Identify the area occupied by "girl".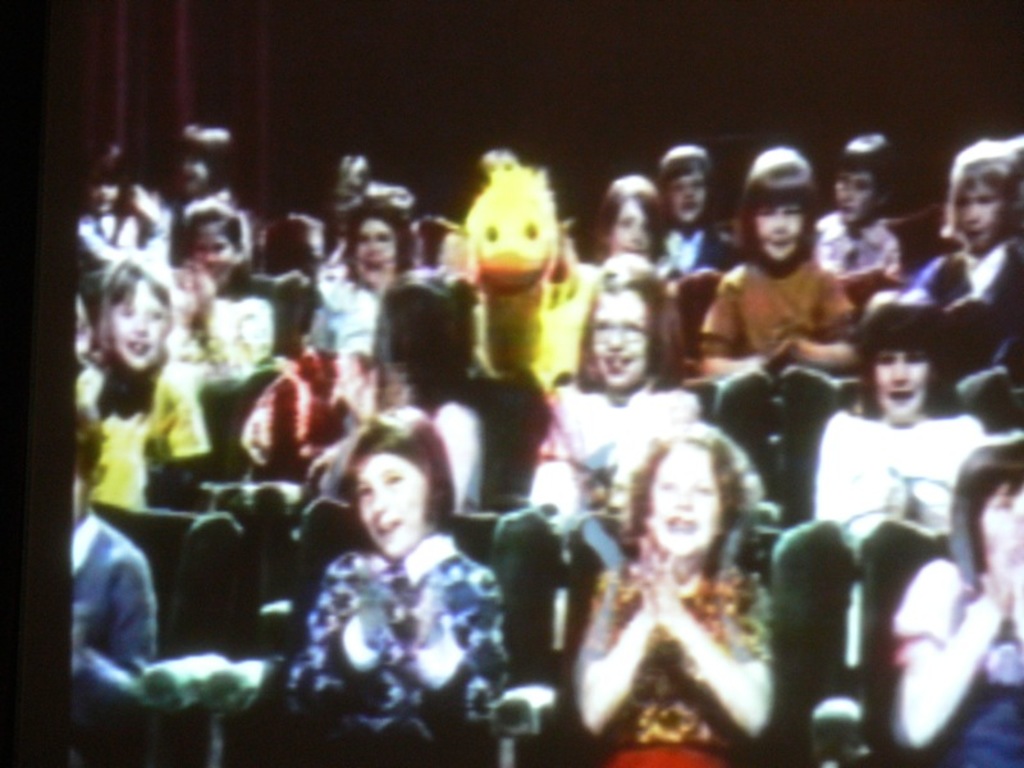
Area: (x1=72, y1=247, x2=209, y2=511).
